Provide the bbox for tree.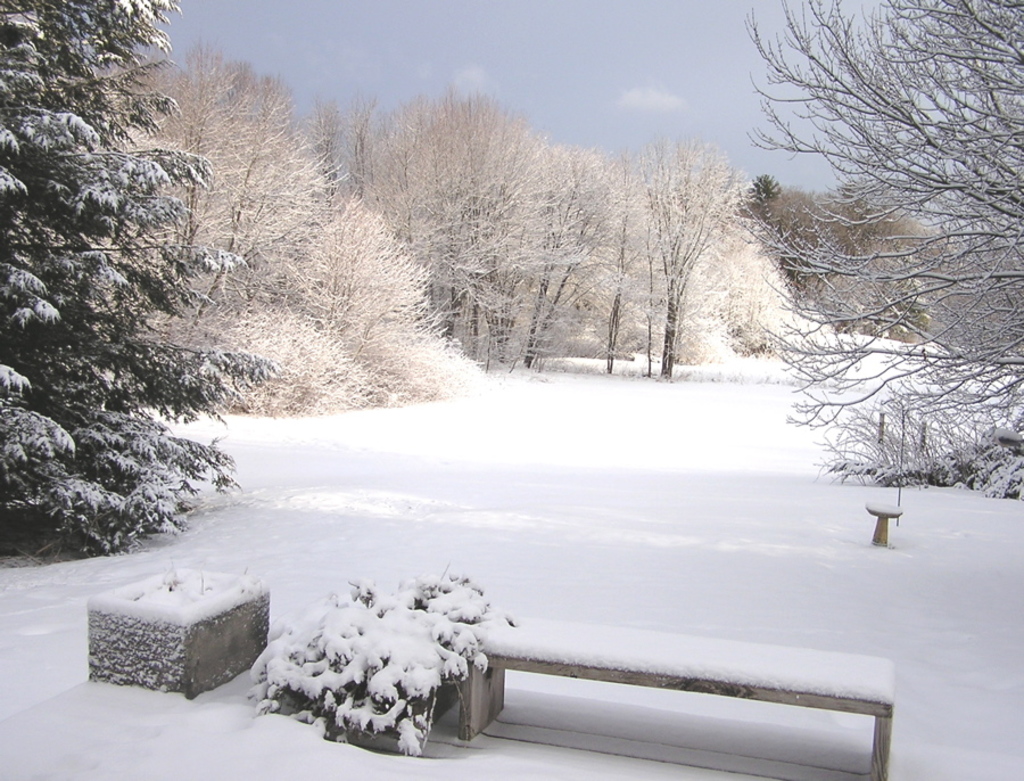
587/137/661/371.
